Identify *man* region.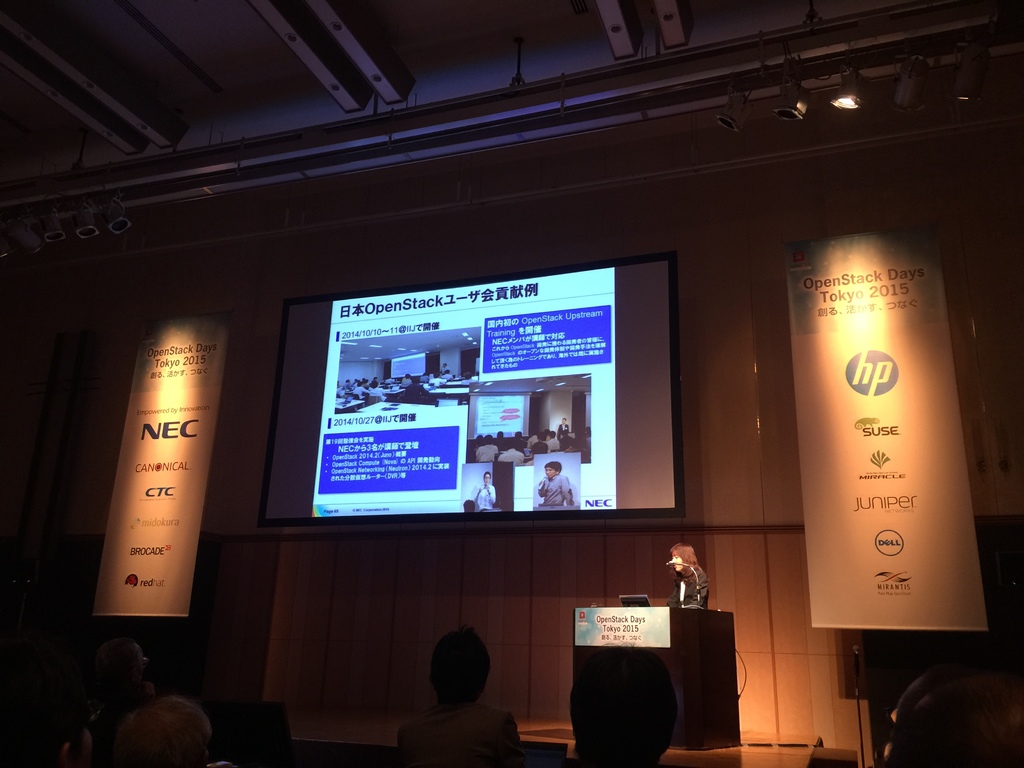
Region: (559, 415, 568, 432).
